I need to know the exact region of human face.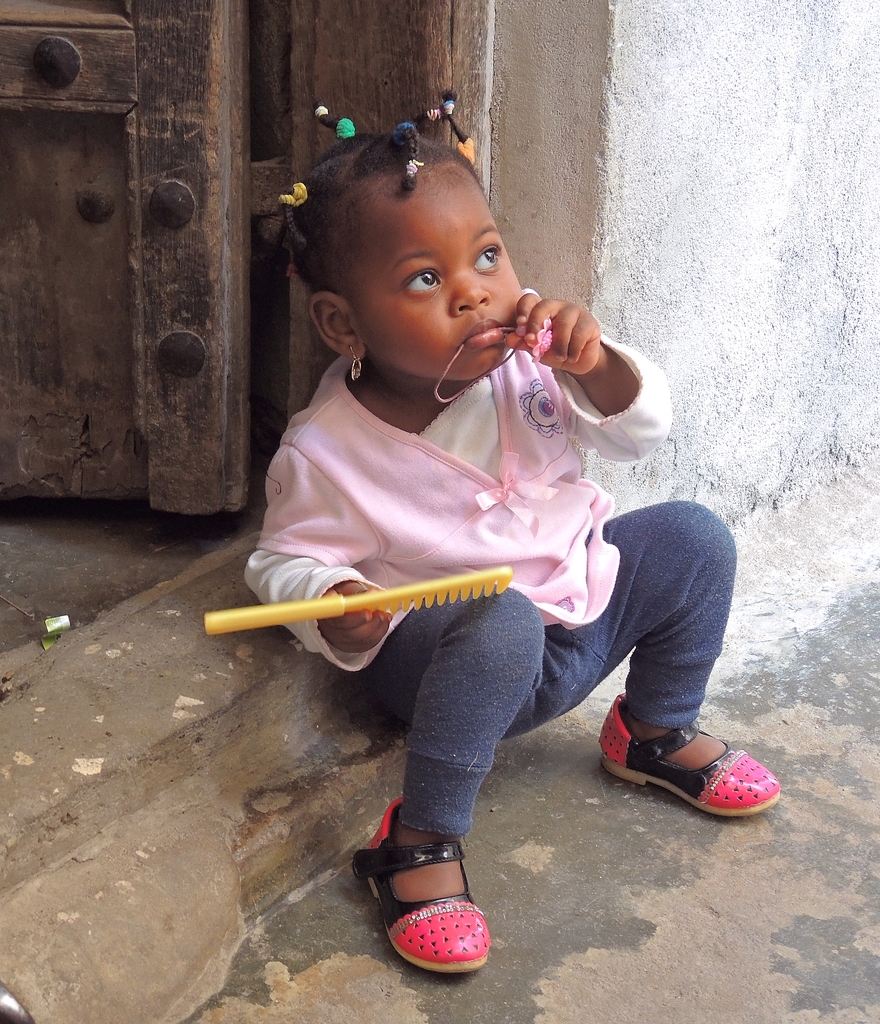
Region: (left=358, top=185, right=524, bottom=384).
